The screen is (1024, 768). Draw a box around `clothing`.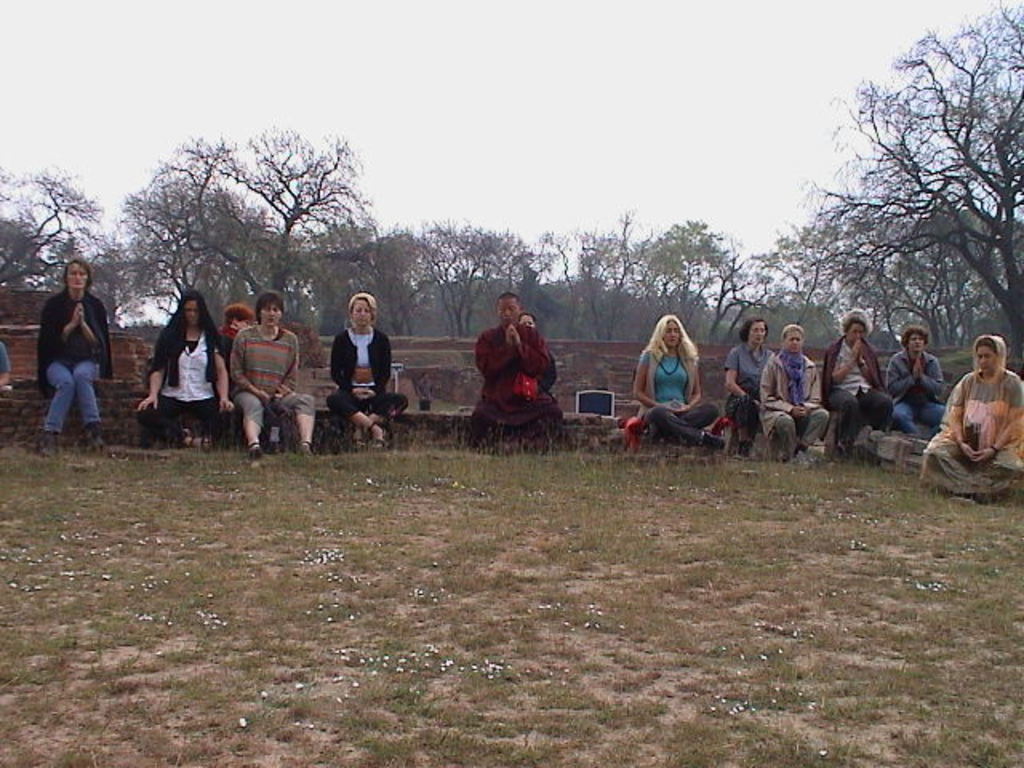
l=144, t=309, r=226, b=446.
